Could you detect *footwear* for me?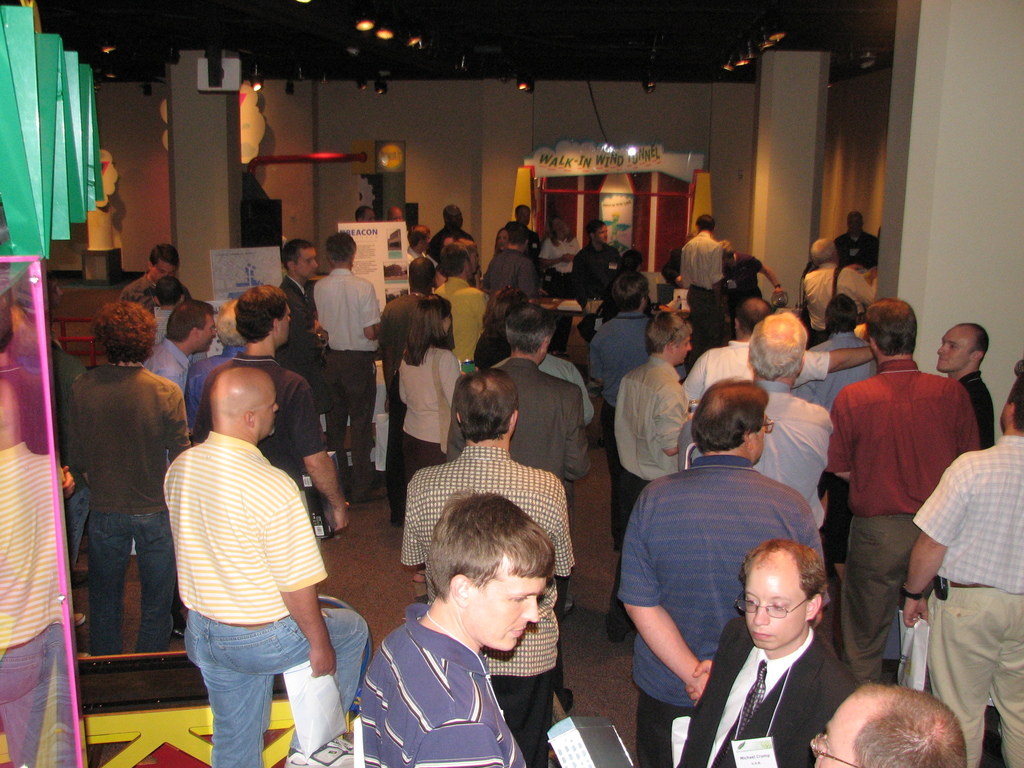
Detection result: (left=353, top=483, right=389, bottom=503).
